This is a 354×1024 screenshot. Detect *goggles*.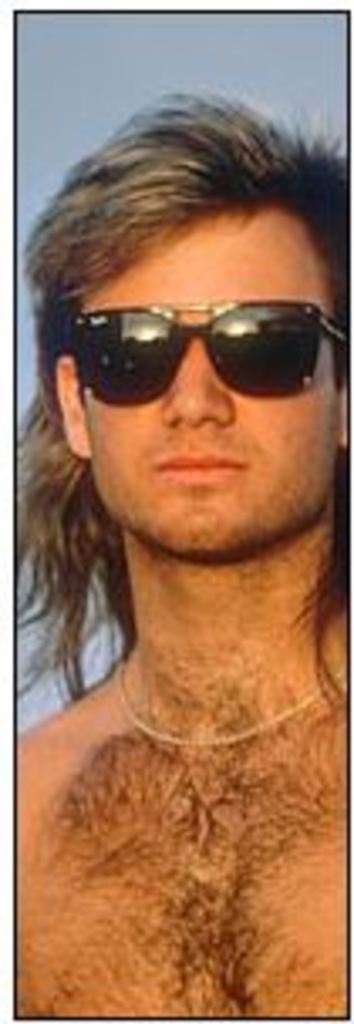
(left=47, top=280, right=270, bottom=408).
